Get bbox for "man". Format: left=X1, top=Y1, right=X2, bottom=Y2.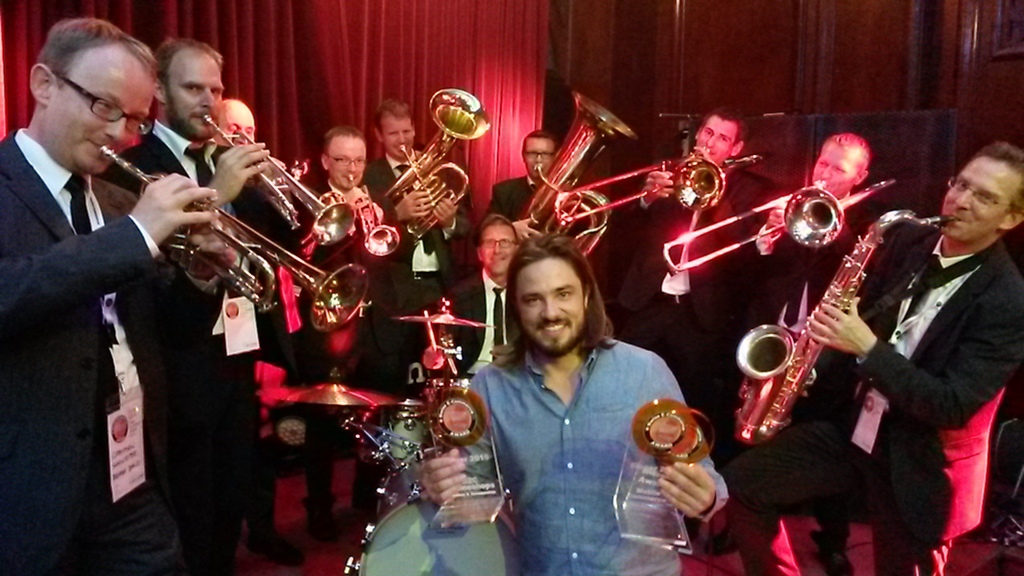
left=287, top=126, right=403, bottom=413.
